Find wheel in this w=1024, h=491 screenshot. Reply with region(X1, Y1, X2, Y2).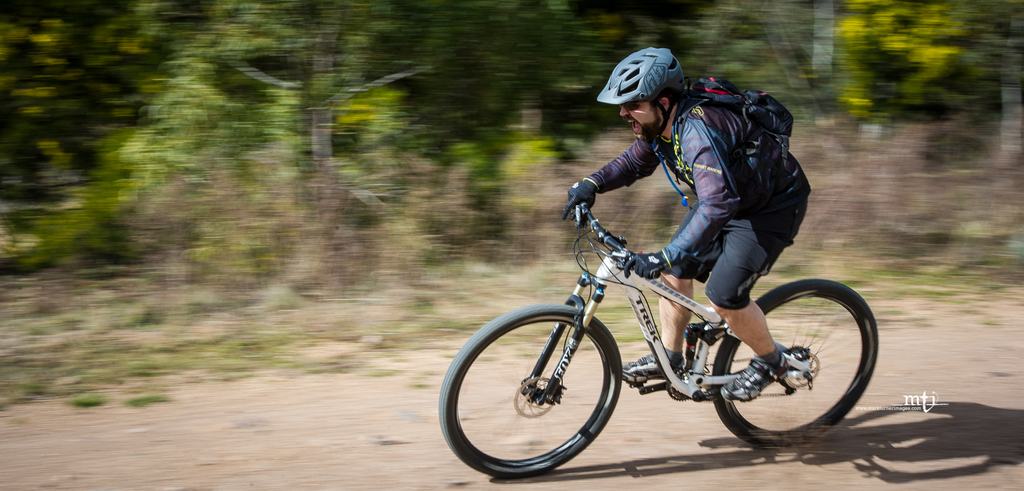
region(438, 304, 621, 478).
